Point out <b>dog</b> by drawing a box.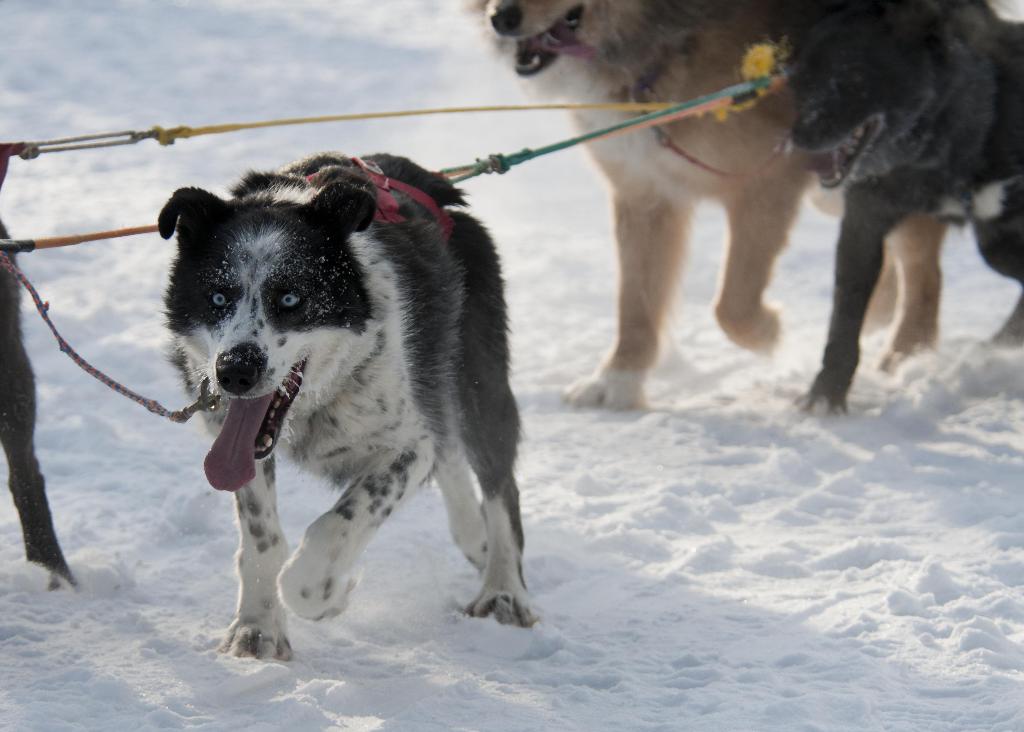
x1=158, y1=152, x2=543, y2=662.
